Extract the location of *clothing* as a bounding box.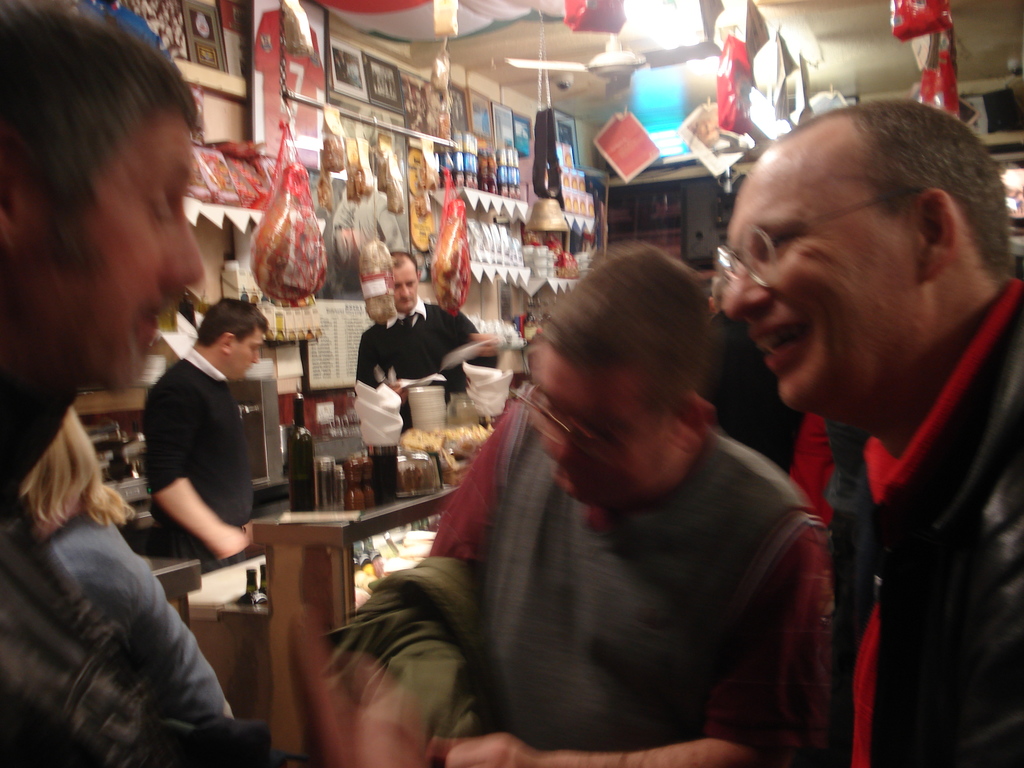
region(700, 310, 805, 471).
